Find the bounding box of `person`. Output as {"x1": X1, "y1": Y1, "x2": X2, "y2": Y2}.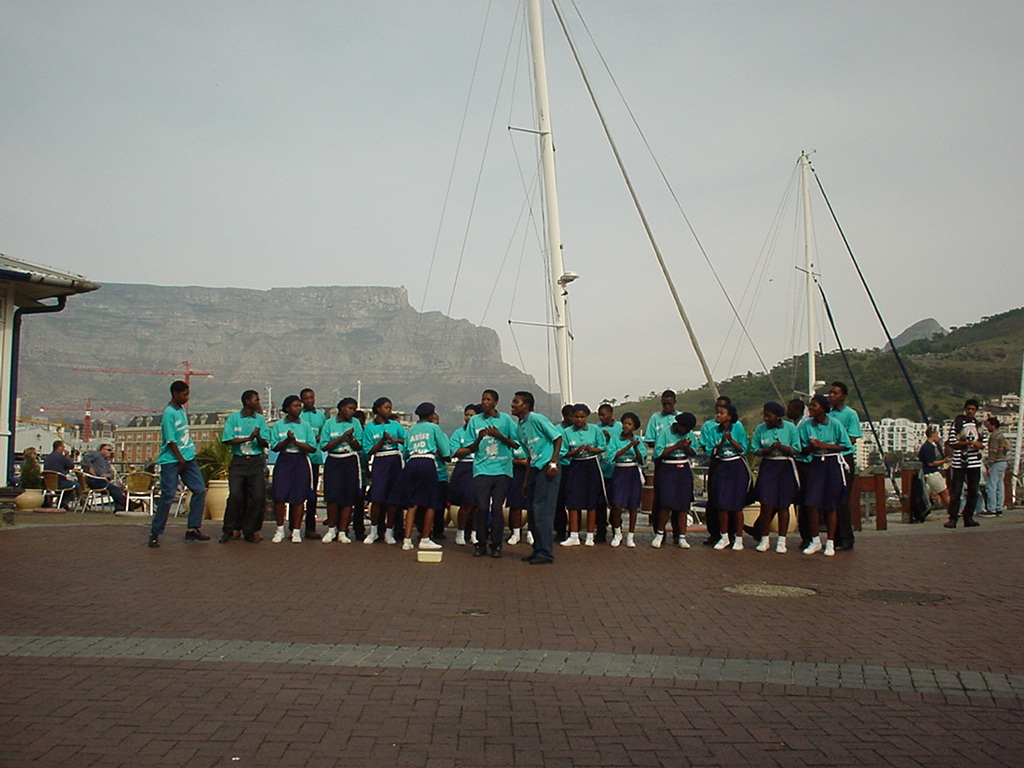
{"x1": 398, "y1": 396, "x2": 456, "y2": 546}.
